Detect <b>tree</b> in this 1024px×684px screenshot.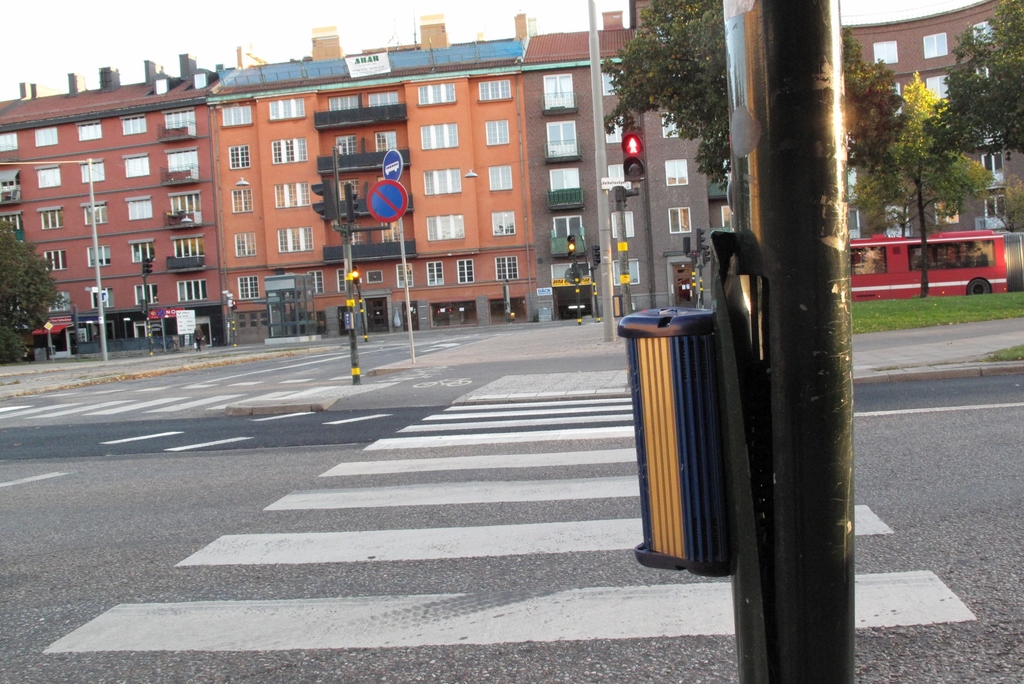
Detection: [0,216,71,358].
